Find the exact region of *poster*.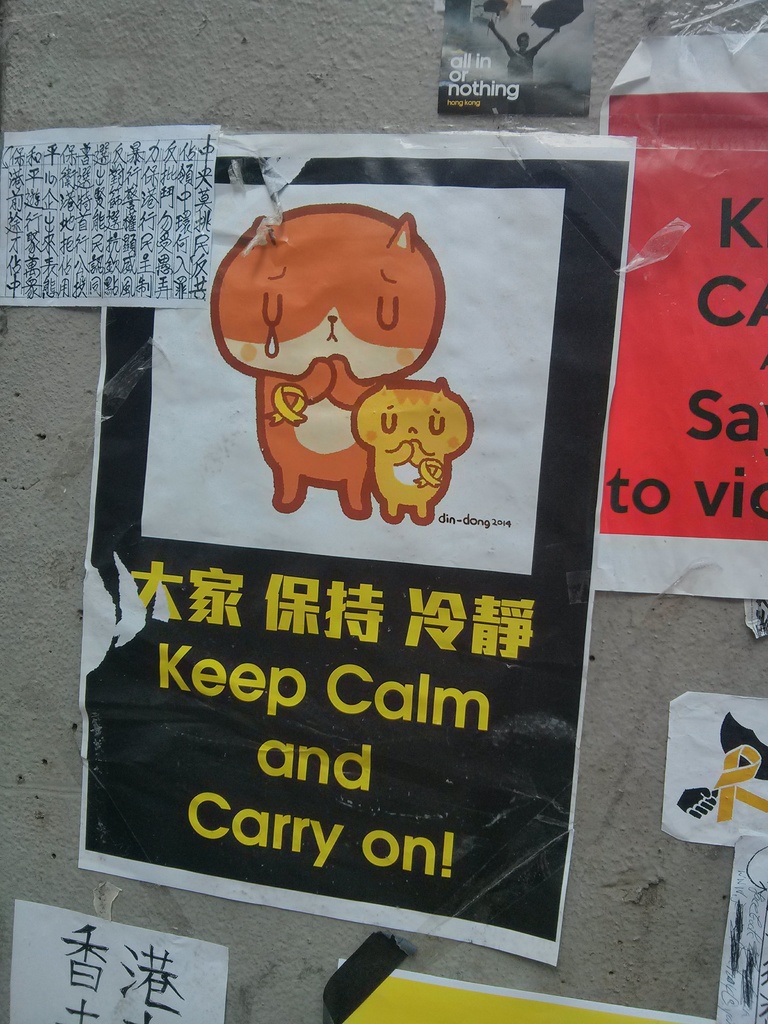
Exact region: <box>10,899,229,1023</box>.
